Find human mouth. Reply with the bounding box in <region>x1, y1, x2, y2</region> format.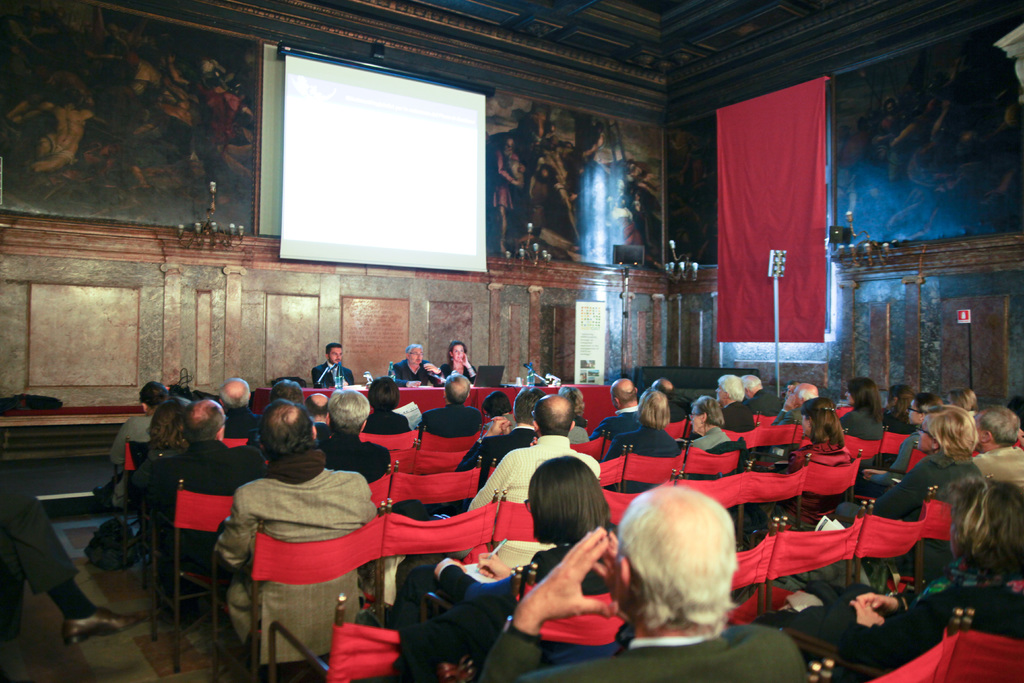
<region>416, 358, 421, 364</region>.
